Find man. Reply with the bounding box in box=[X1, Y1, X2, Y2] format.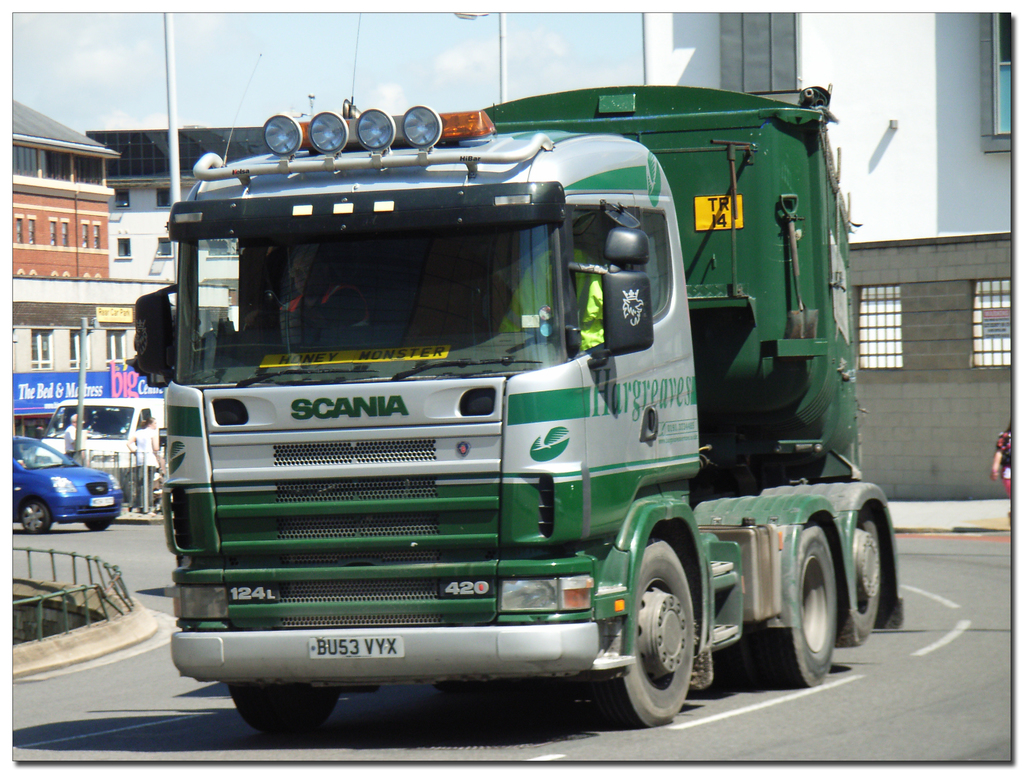
box=[68, 416, 77, 459].
